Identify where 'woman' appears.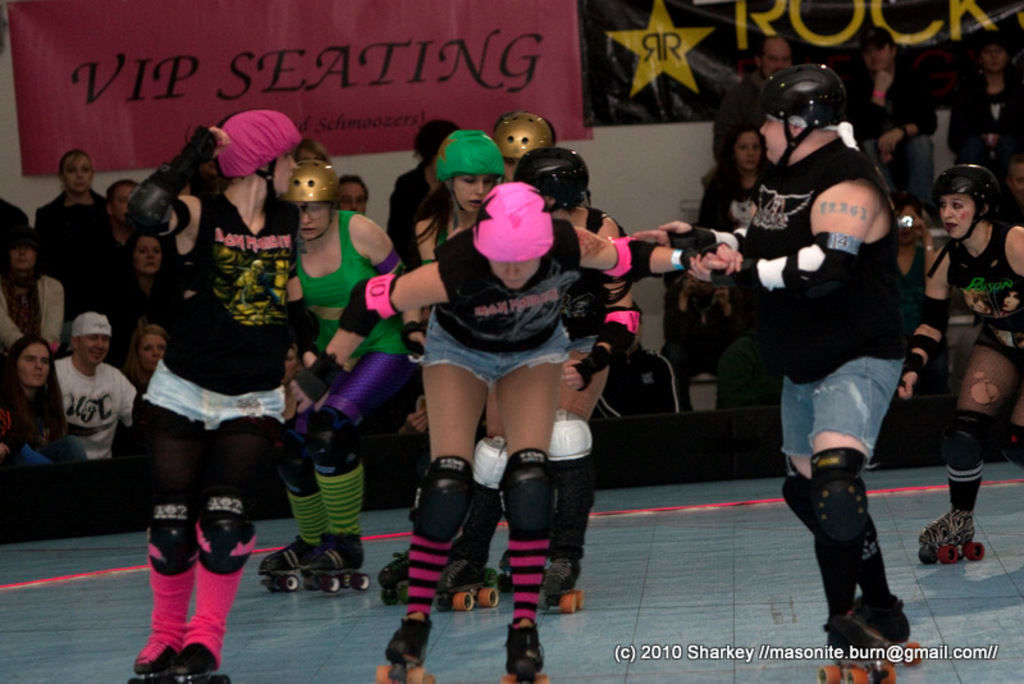
Appears at select_region(404, 128, 515, 261).
